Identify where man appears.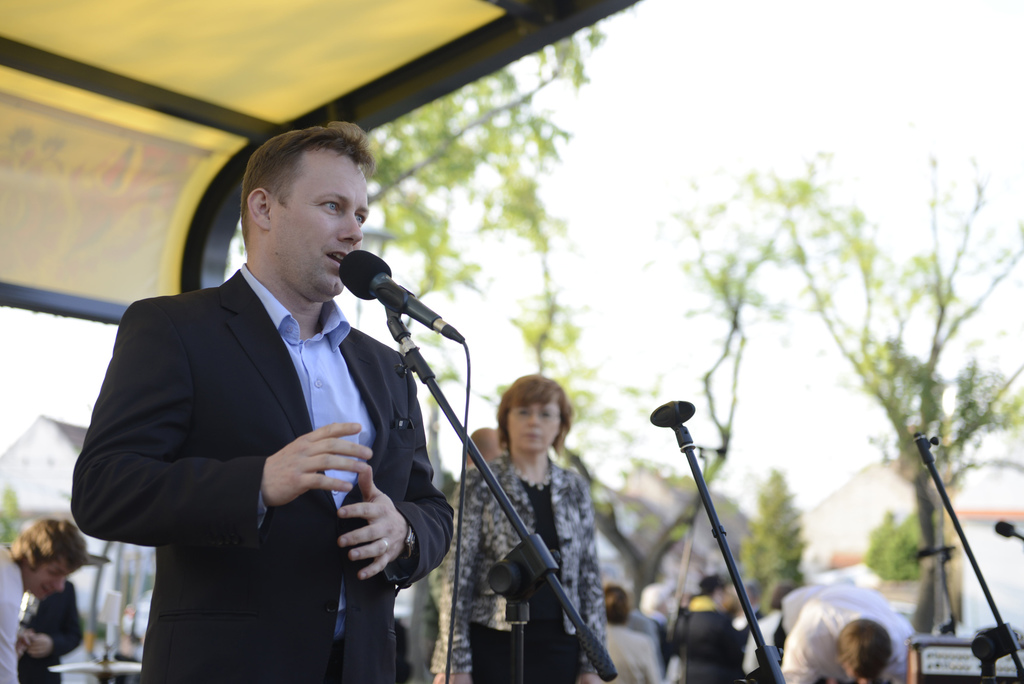
Appears at 75 127 445 673.
